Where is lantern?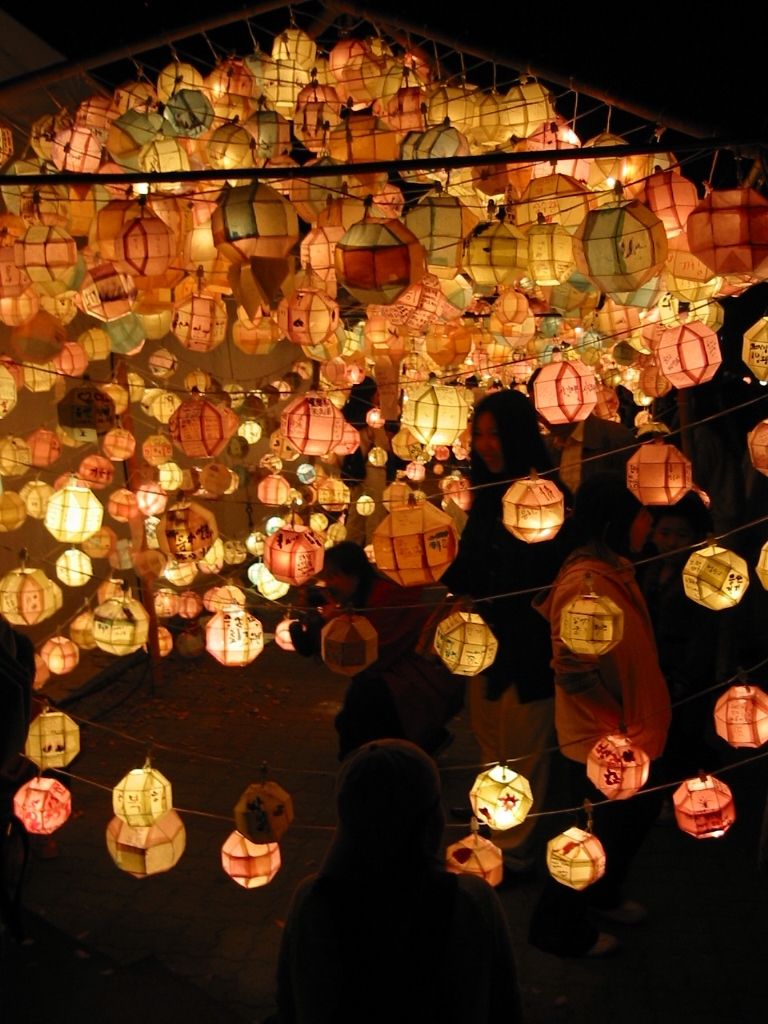
left=112, top=82, right=158, bottom=110.
